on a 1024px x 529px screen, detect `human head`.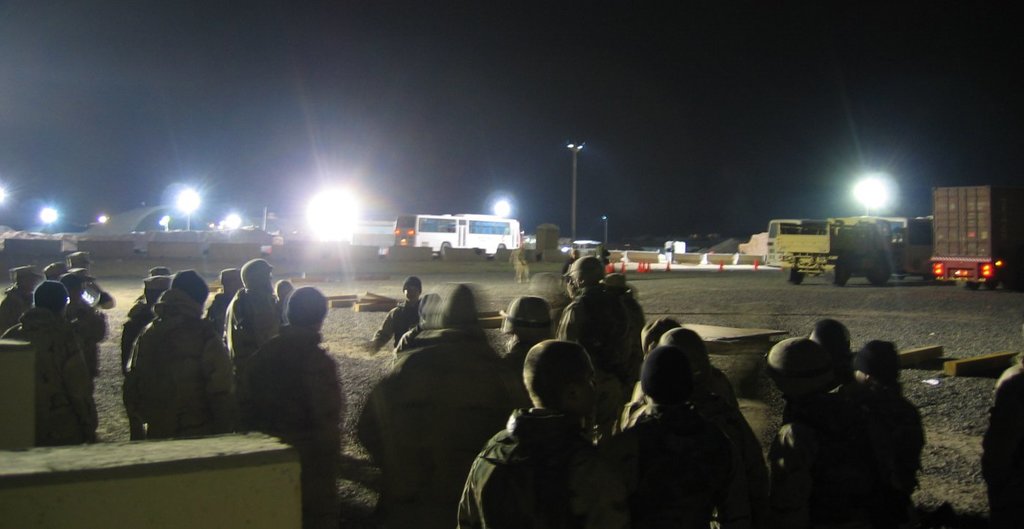
[x1=636, y1=318, x2=682, y2=353].
